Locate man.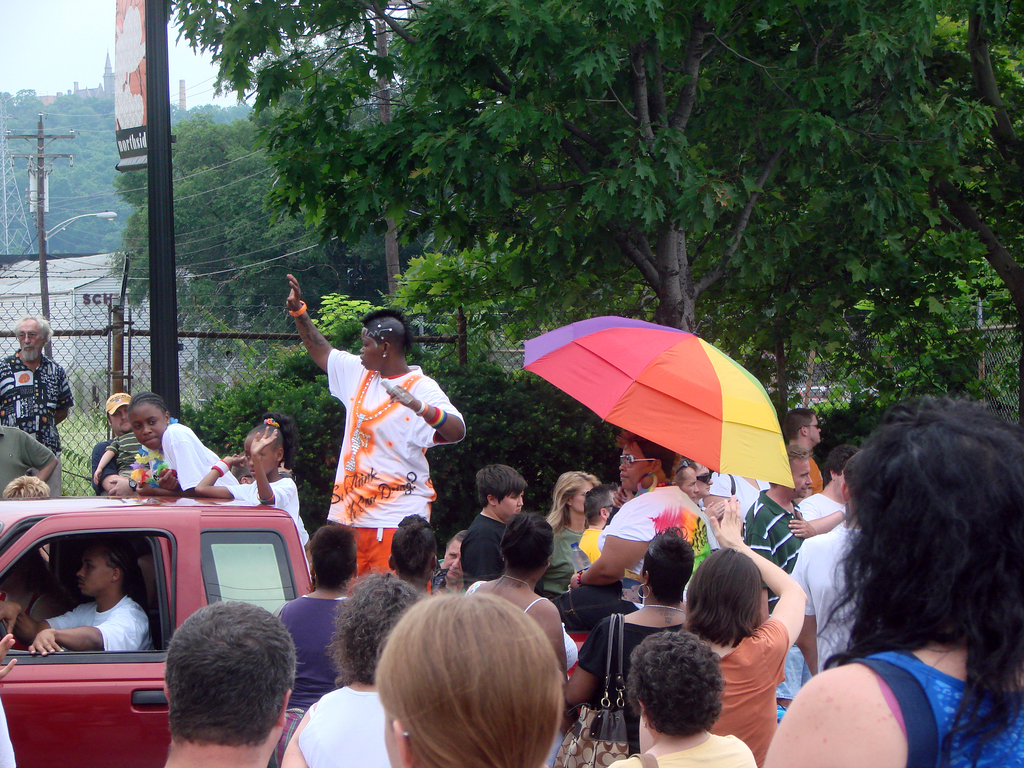
Bounding box: left=796, top=446, right=863, bottom=538.
